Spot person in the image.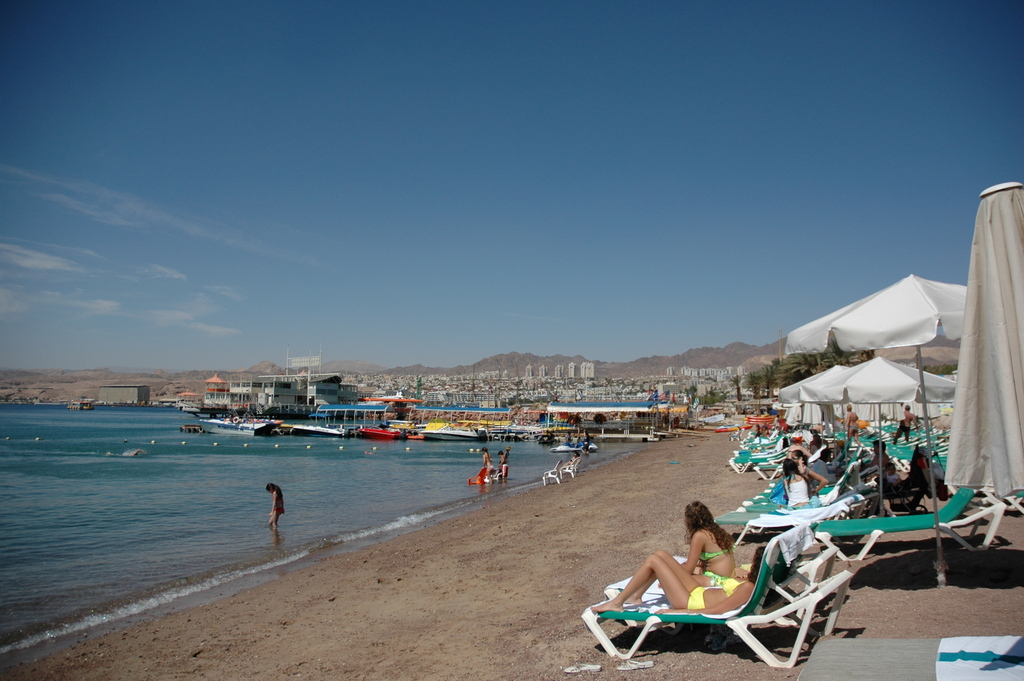
person found at bbox(846, 409, 858, 454).
